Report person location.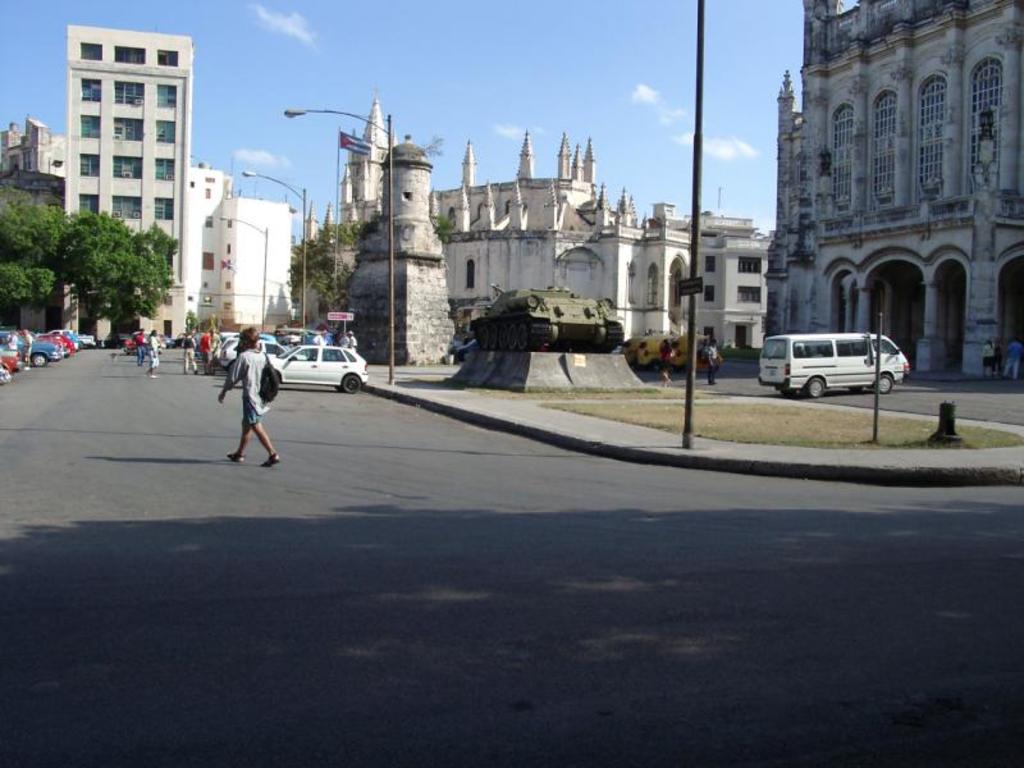
Report: bbox(704, 337, 714, 381).
